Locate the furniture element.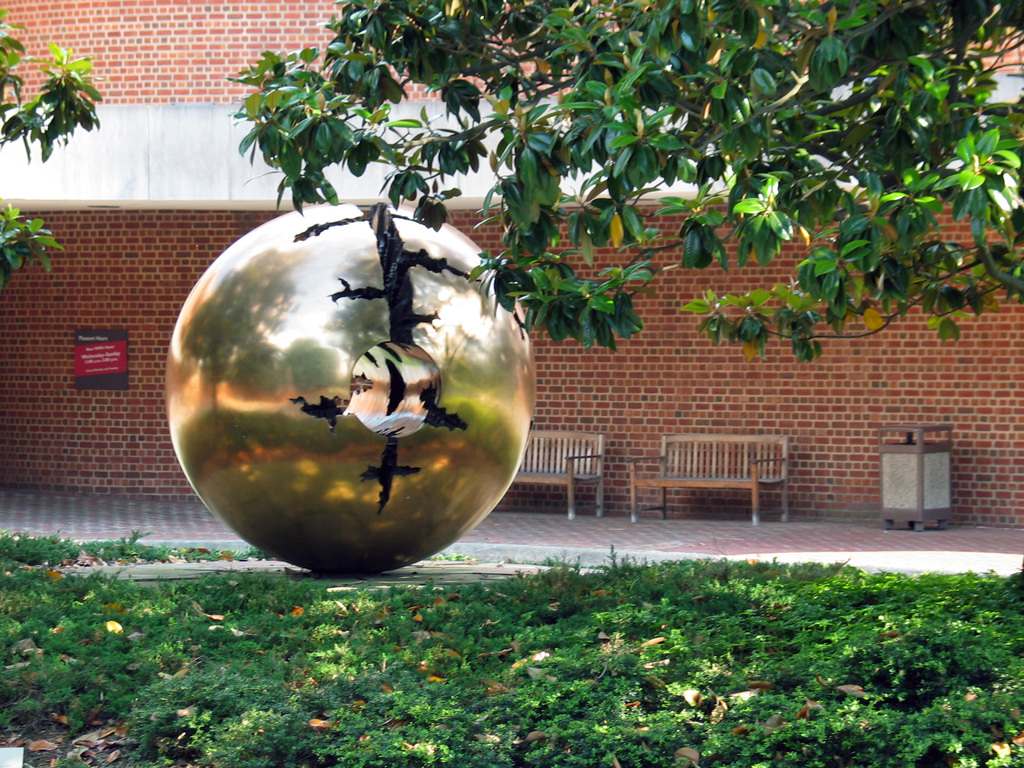
Element bbox: [627, 433, 790, 524].
